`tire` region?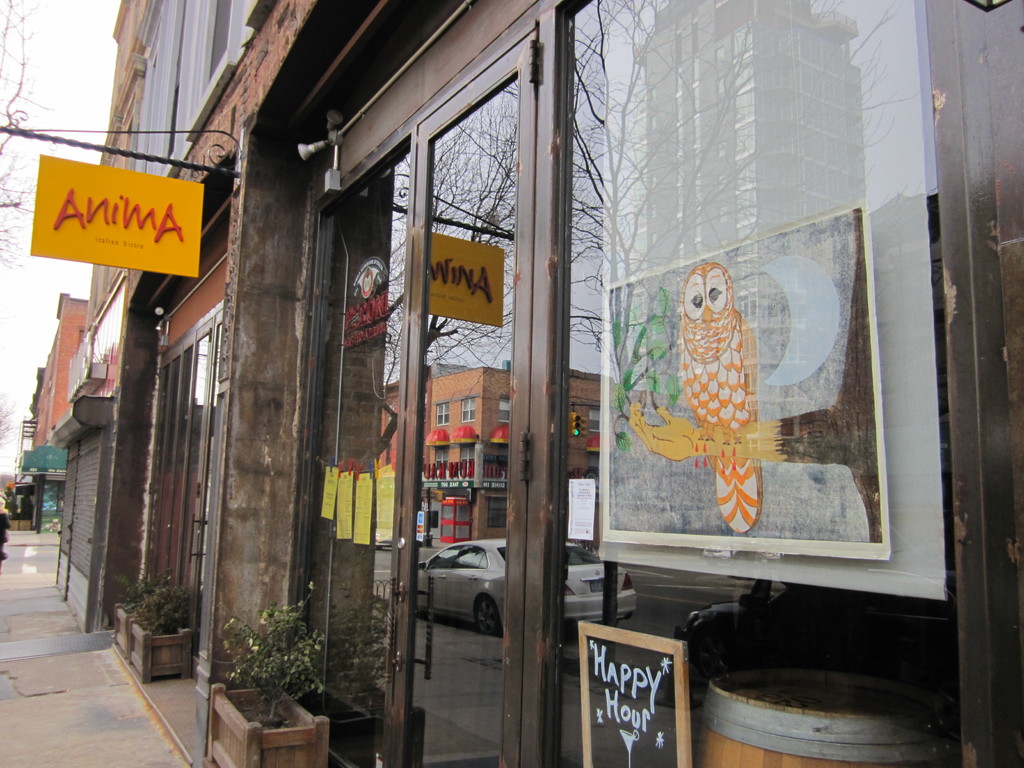
bbox(477, 597, 494, 630)
